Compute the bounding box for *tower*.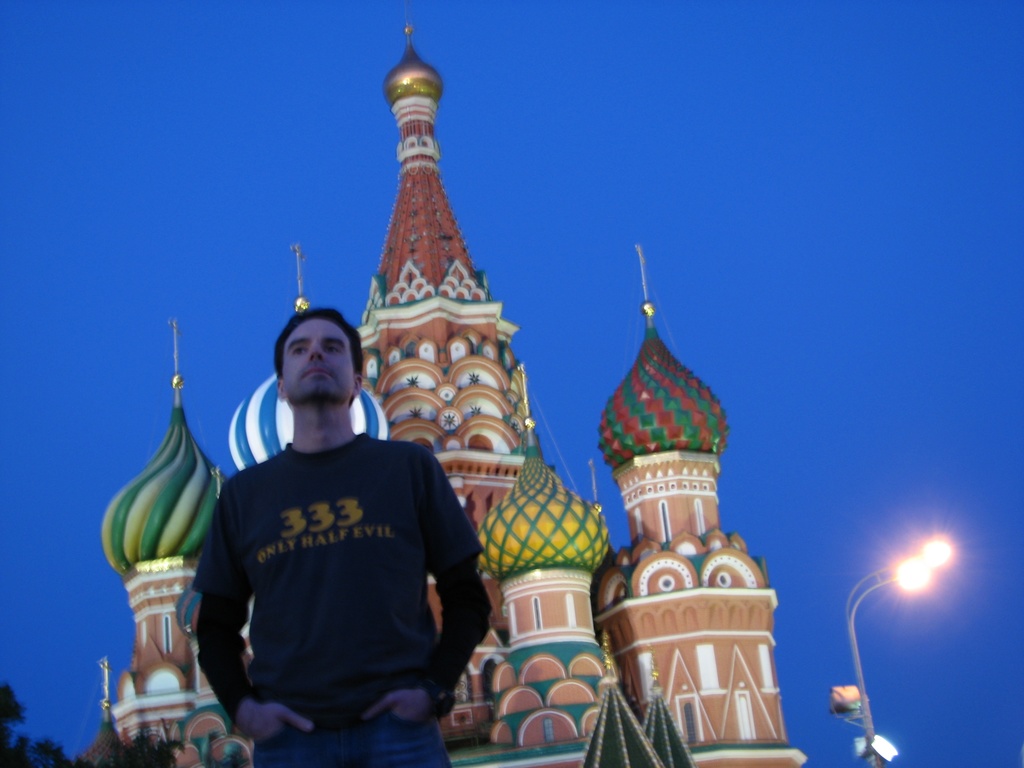
pyautogui.locateOnScreen(477, 363, 614, 767).
